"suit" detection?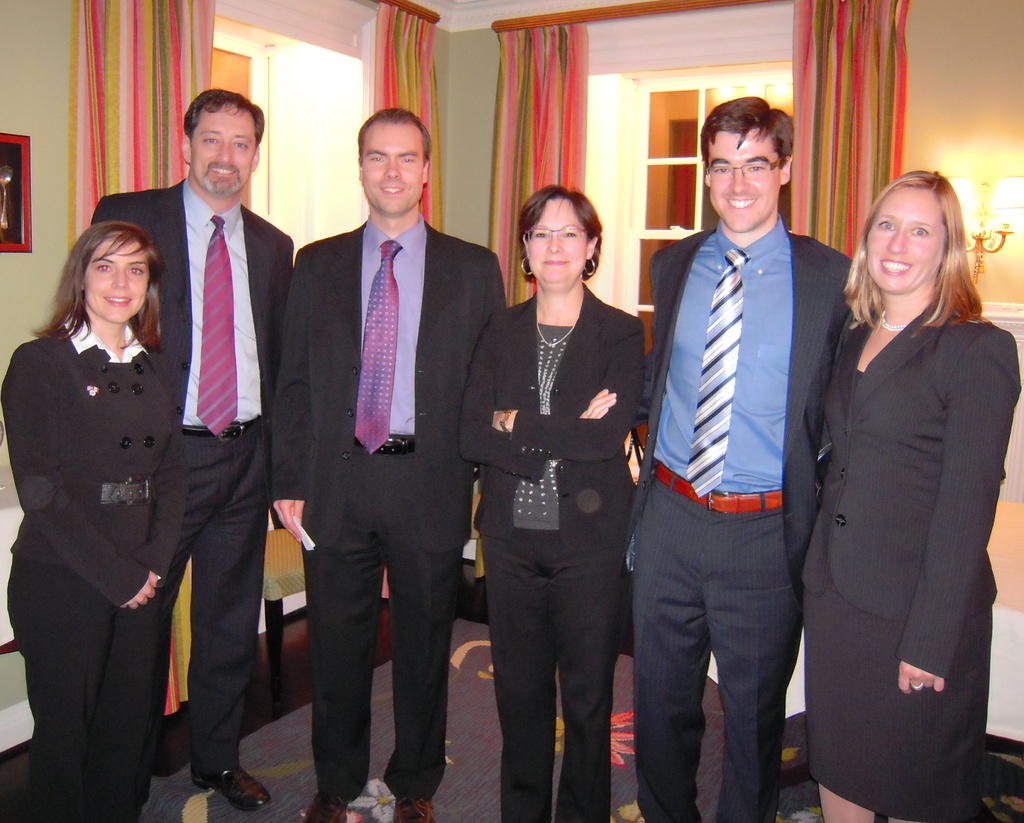
l=88, t=176, r=294, b=766
